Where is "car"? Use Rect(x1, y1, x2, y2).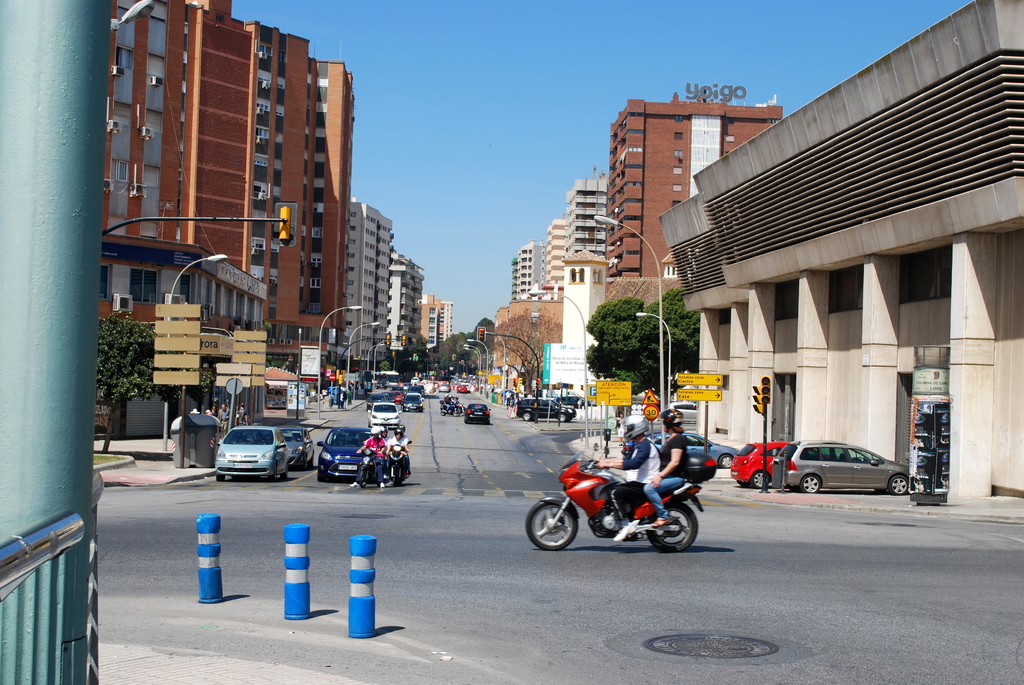
Rect(366, 402, 400, 429).
